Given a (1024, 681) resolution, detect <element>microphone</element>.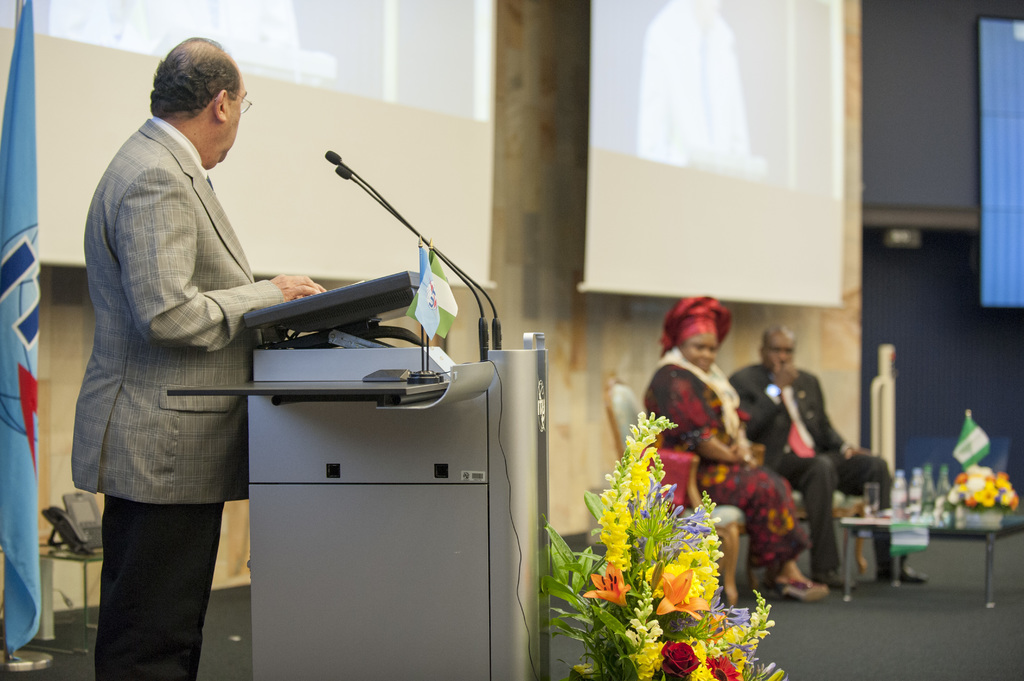
320/148/509/356.
